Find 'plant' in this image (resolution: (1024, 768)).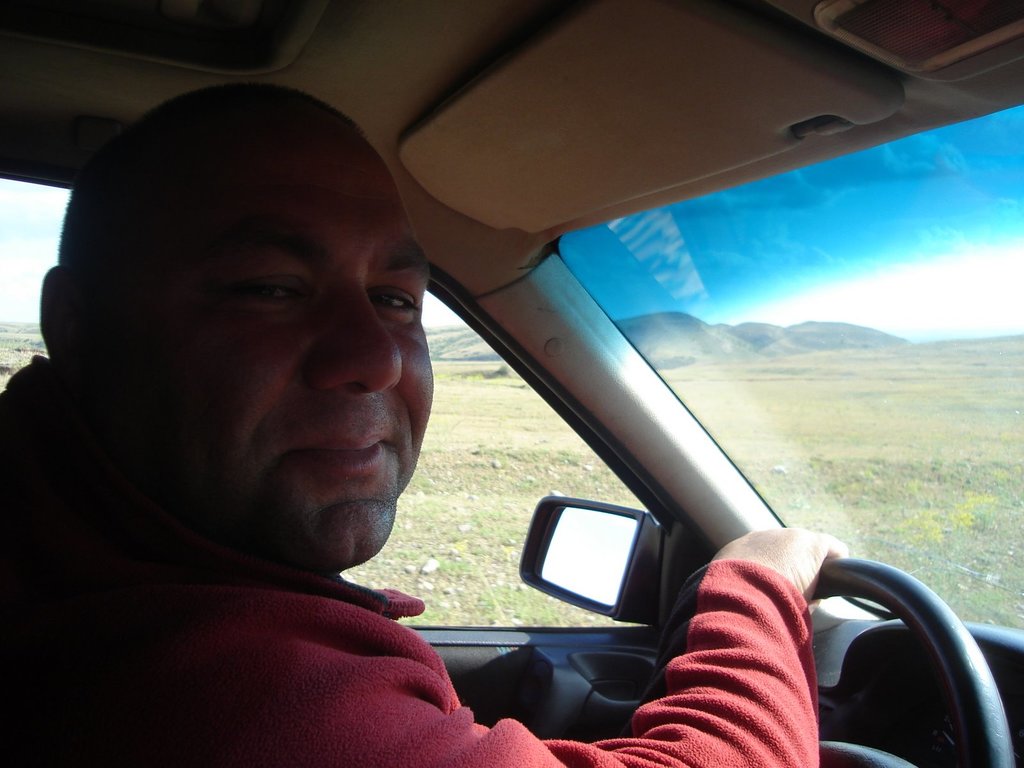
box(0, 337, 45, 390).
